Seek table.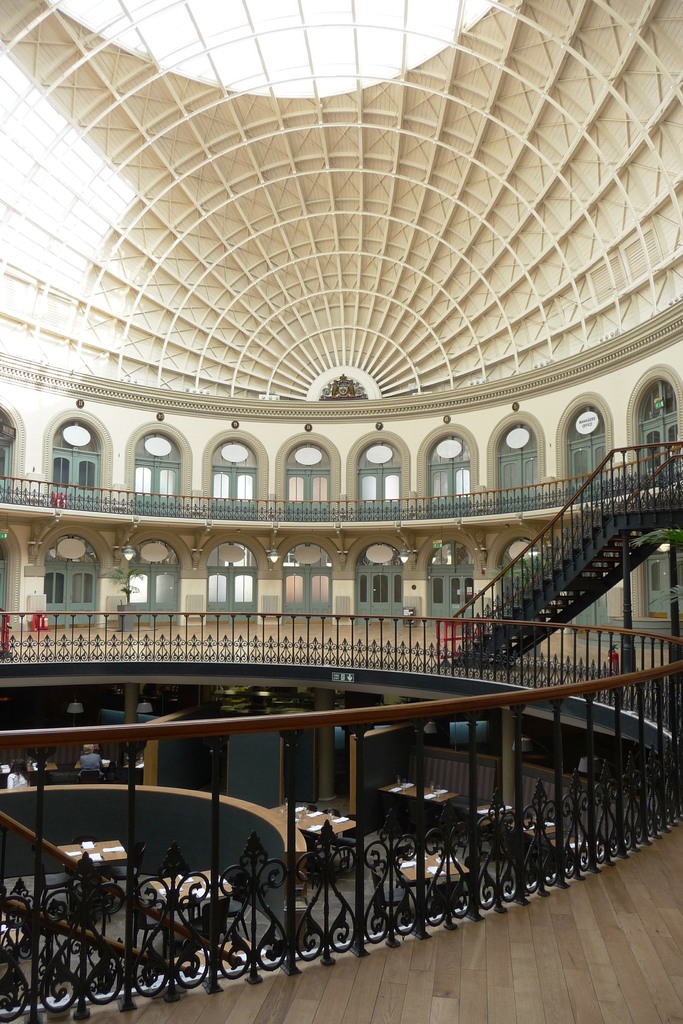
BBox(272, 790, 366, 844).
